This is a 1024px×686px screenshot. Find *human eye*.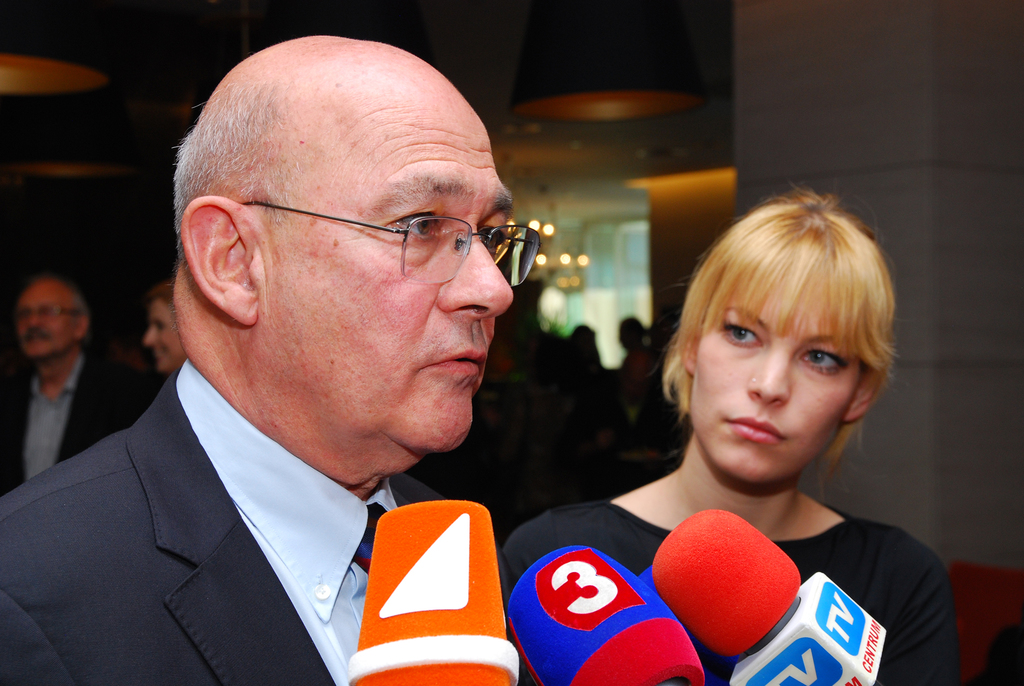
Bounding box: (793, 346, 848, 375).
